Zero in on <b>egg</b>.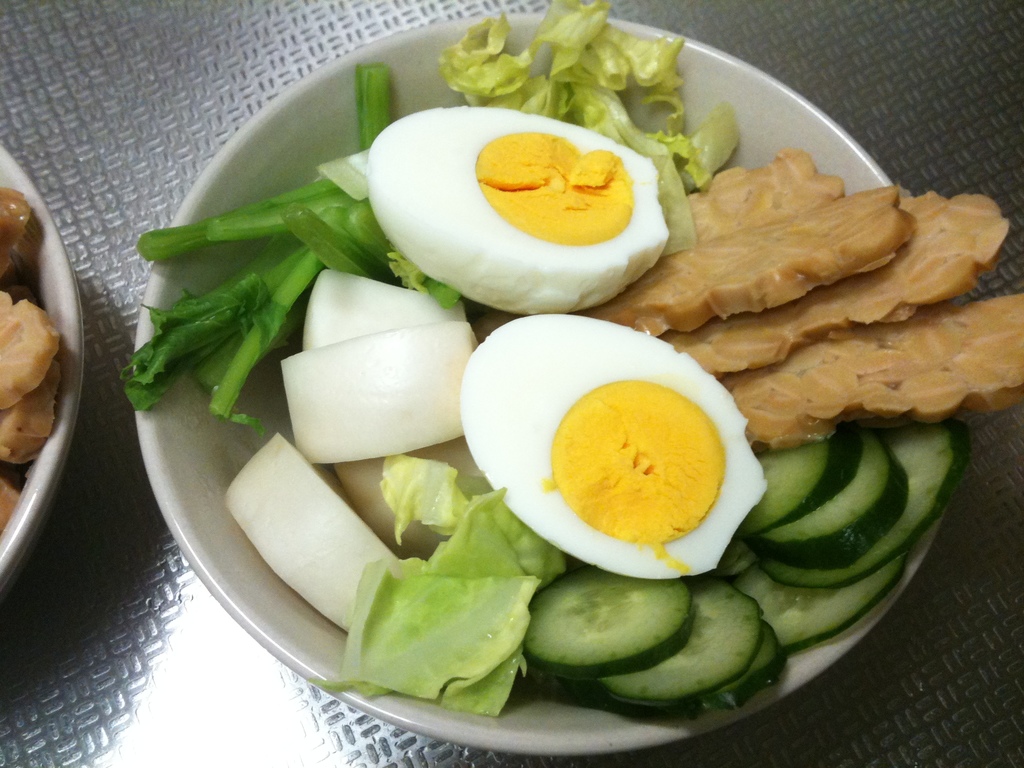
Zeroed in: <region>362, 104, 671, 314</region>.
